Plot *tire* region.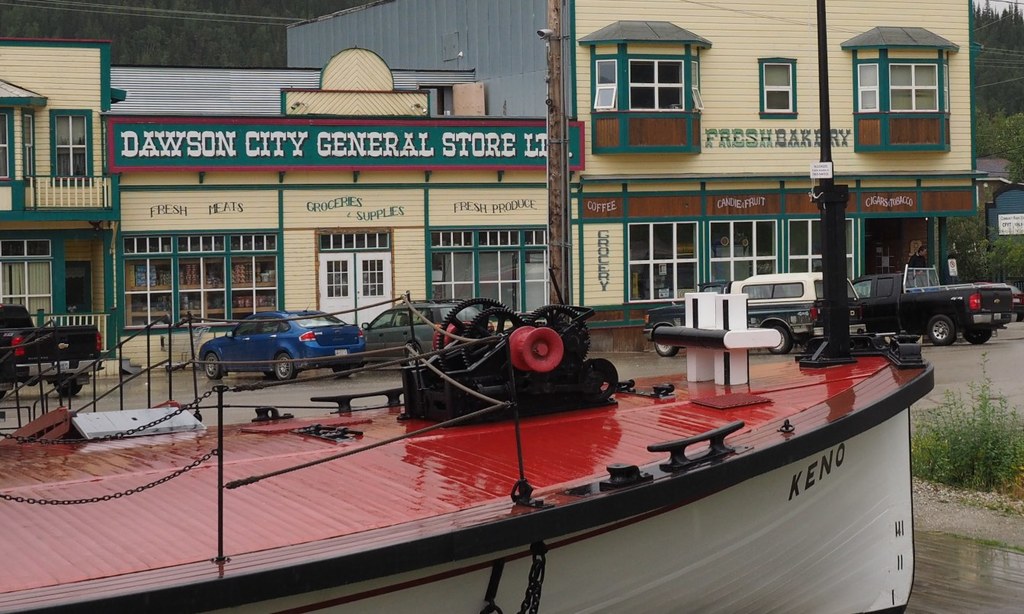
Plotted at {"left": 654, "top": 319, "right": 681, "bottom": 360}.
